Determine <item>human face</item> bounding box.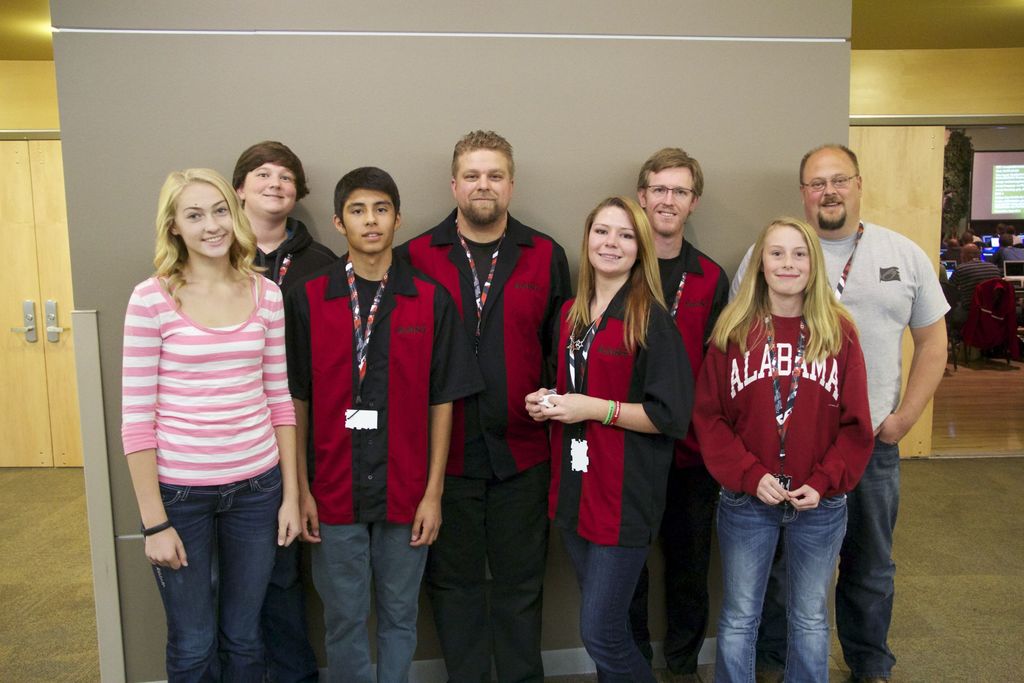
Determined: locate(807, 154, 860, 235).
